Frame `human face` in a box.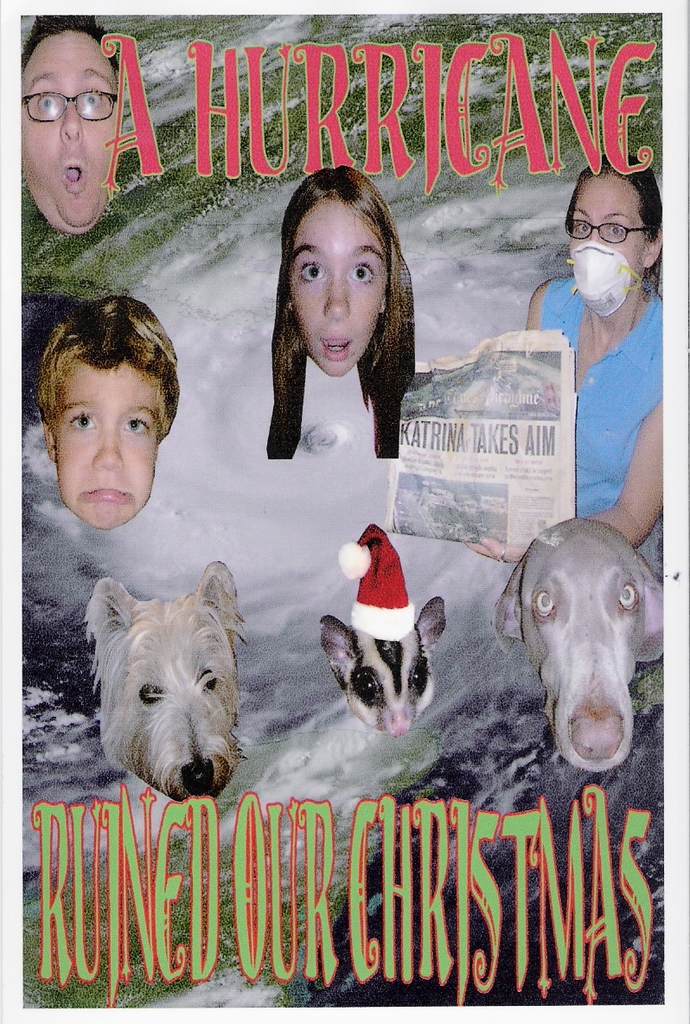
bbox=[22, 30, 118, 234].
